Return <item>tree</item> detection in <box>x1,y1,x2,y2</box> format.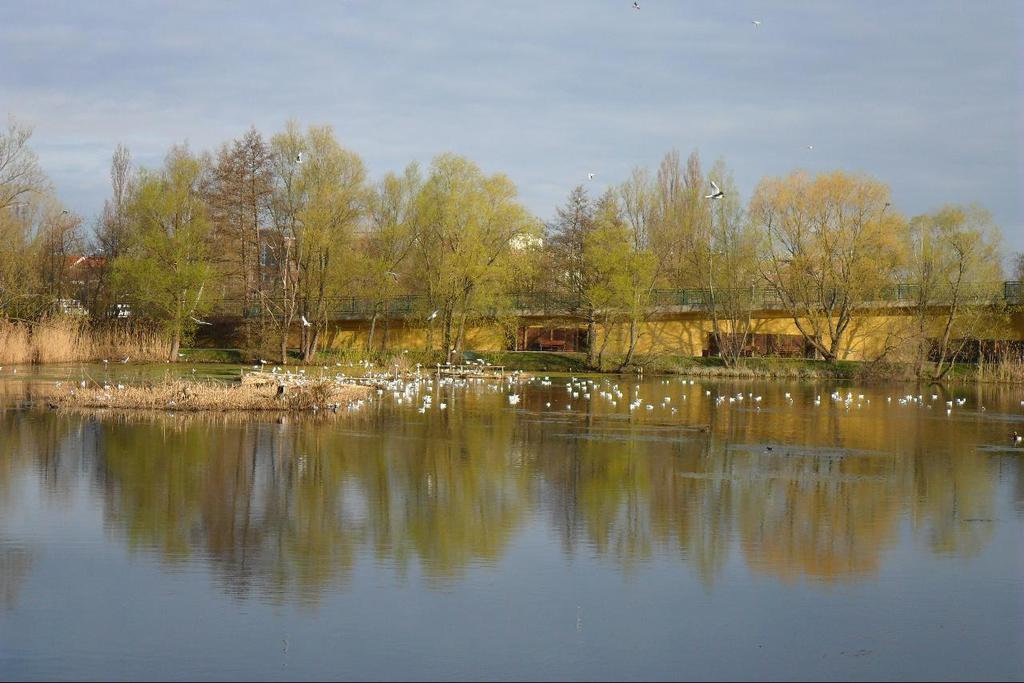
<box>357,135,543,353</box>.
